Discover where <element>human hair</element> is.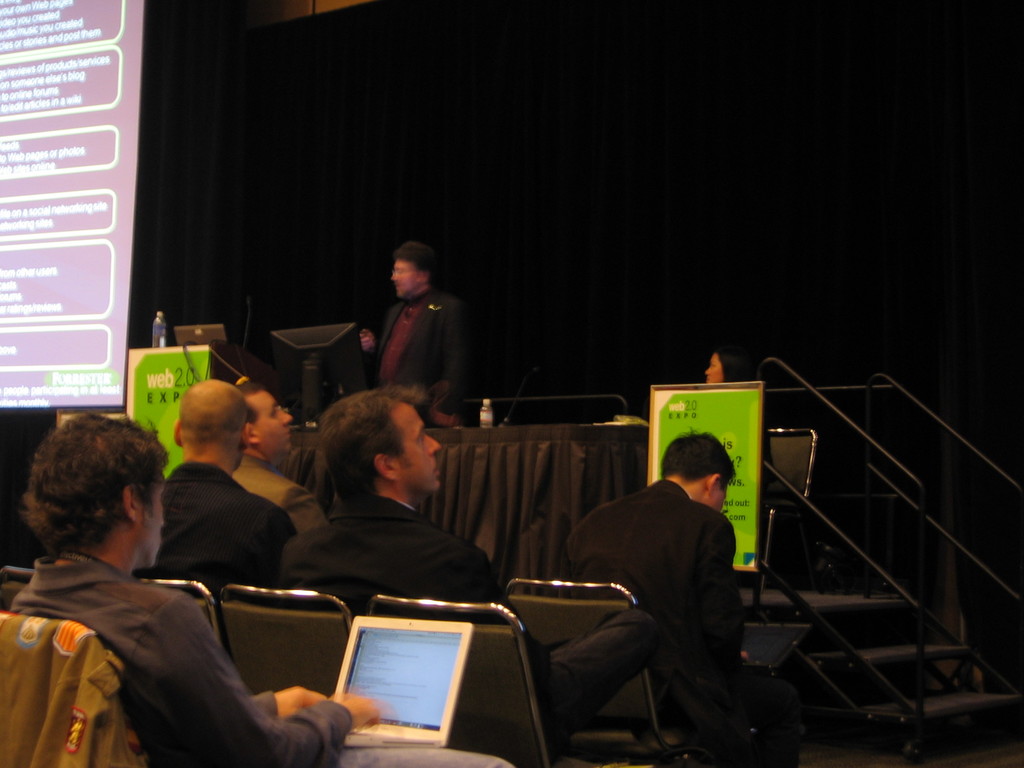
Discovered at BBox(656, 425, 739, 494).
